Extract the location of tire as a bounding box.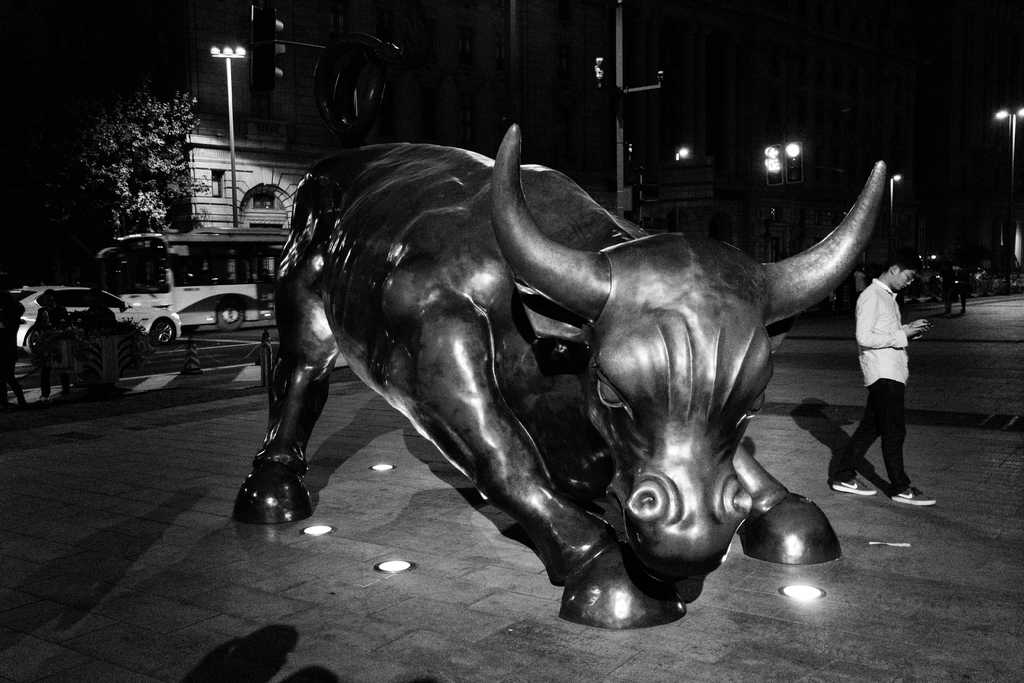
152, 324, 172, 349.
